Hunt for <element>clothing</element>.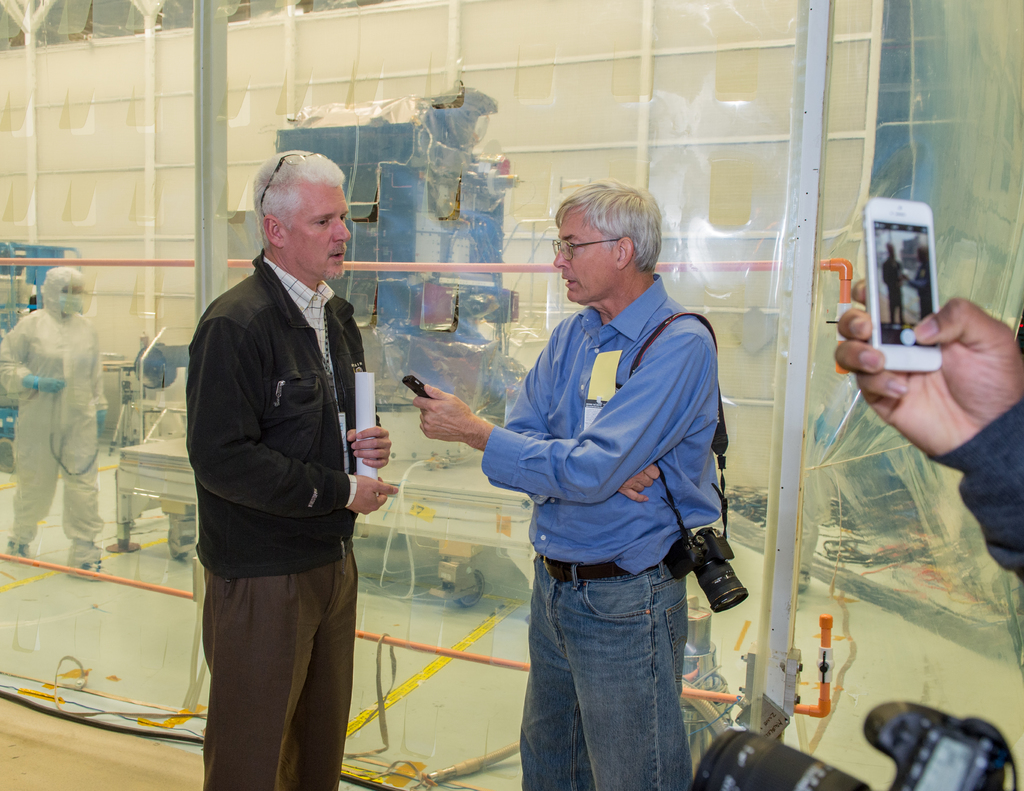
Hunted down at bbox(166, 176, 392, 773).
